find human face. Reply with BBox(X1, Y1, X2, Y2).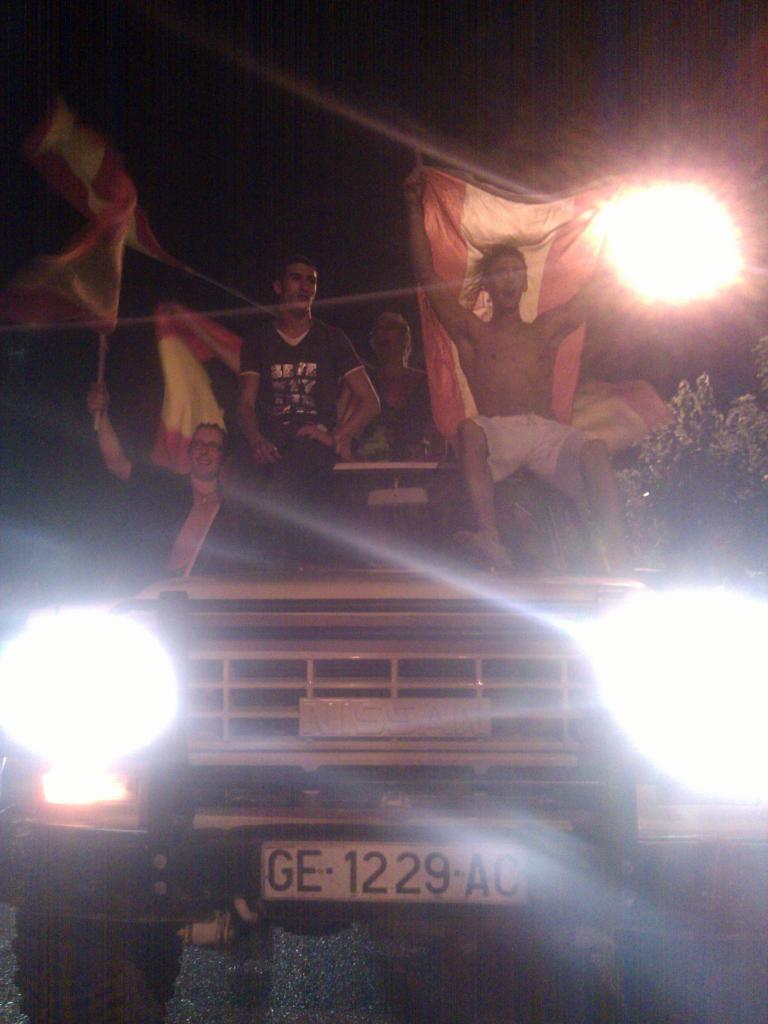
BBox(483, 257, 526, 309).
